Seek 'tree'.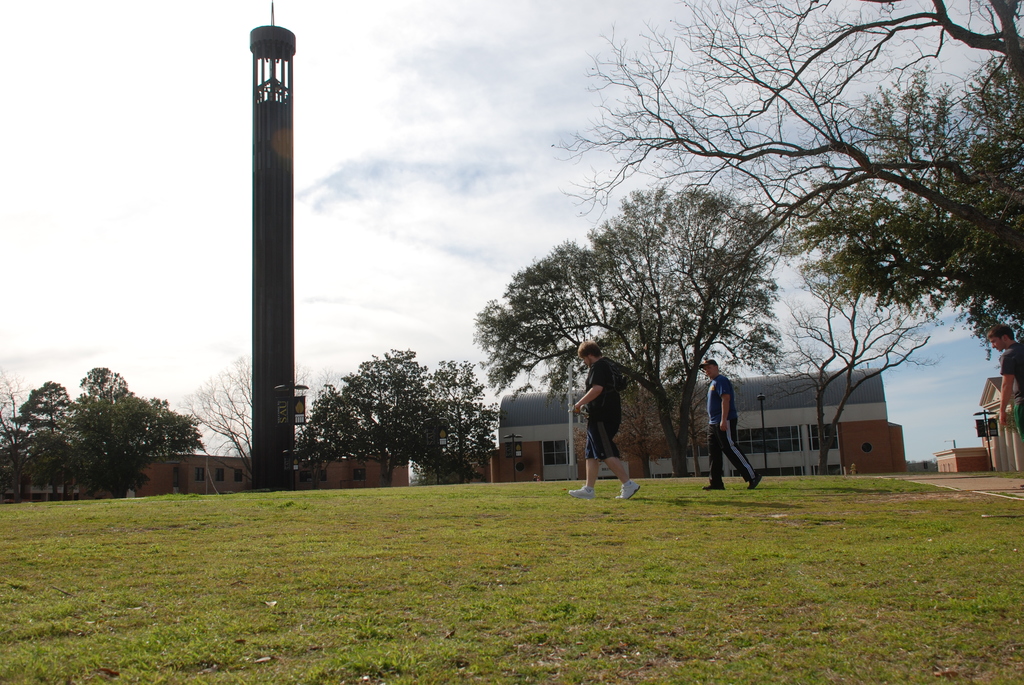
[left=467, top=182, right=778, bottom=488].
